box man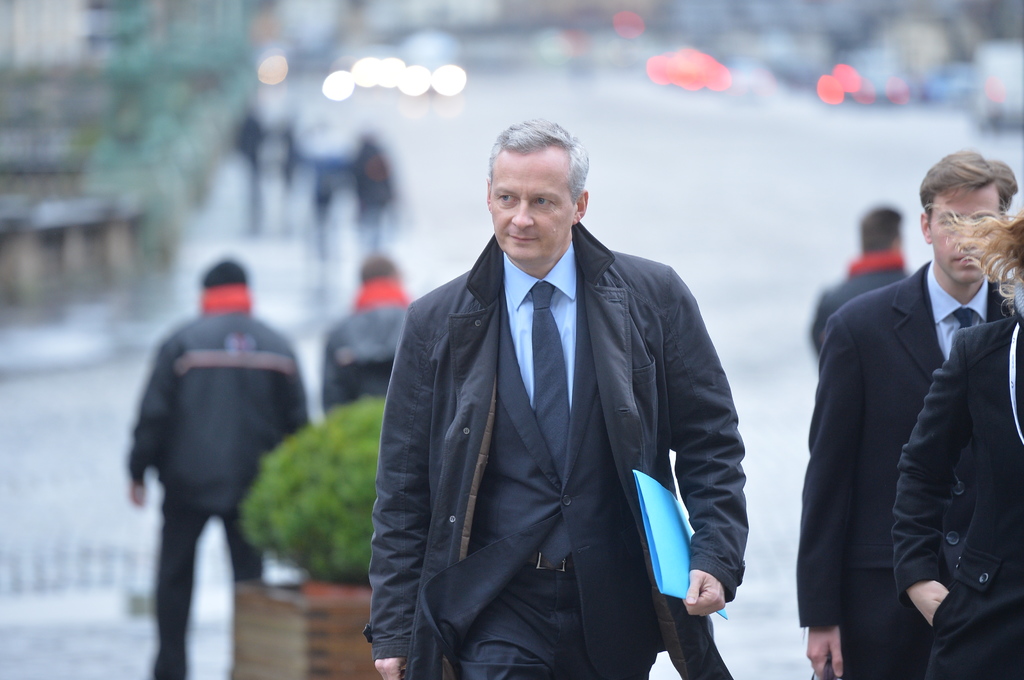
367:104:759:679
